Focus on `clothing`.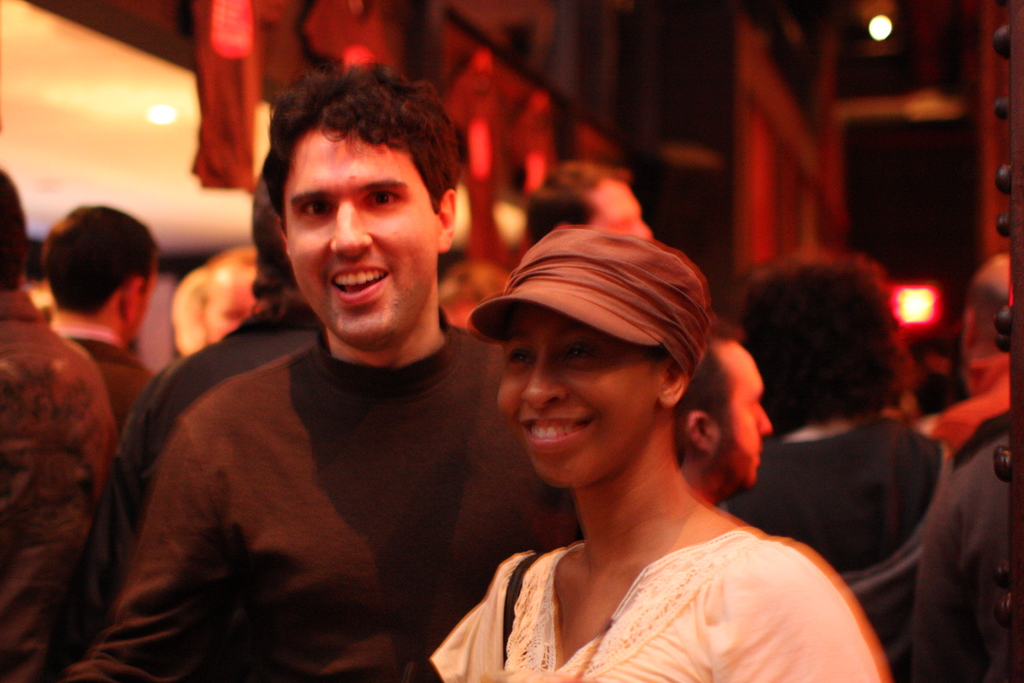
Focused at x1=46, y1=327, x2=156, y2=427.
